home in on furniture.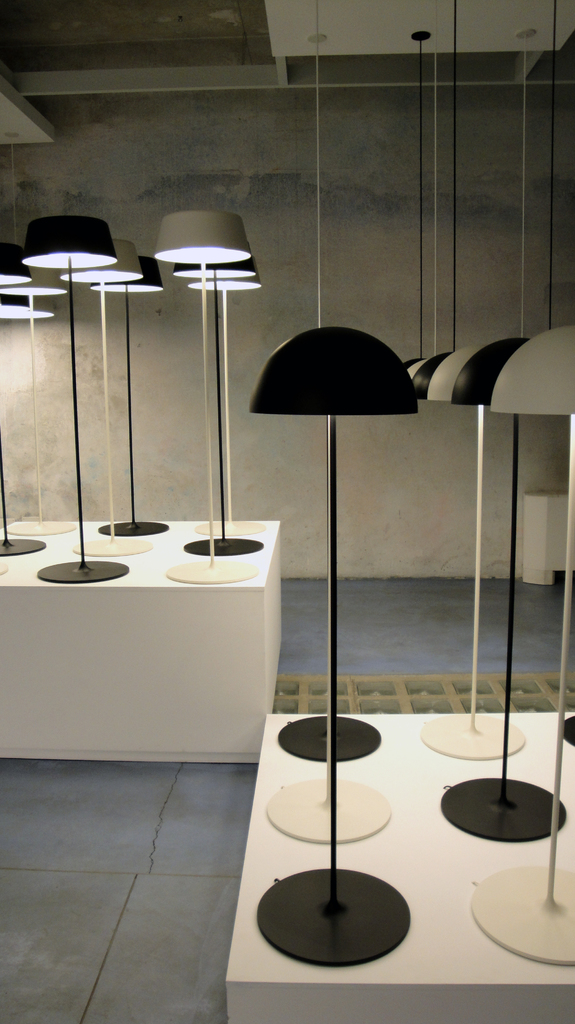
Homed in at bbox=(224, 712, 574, 1023).
